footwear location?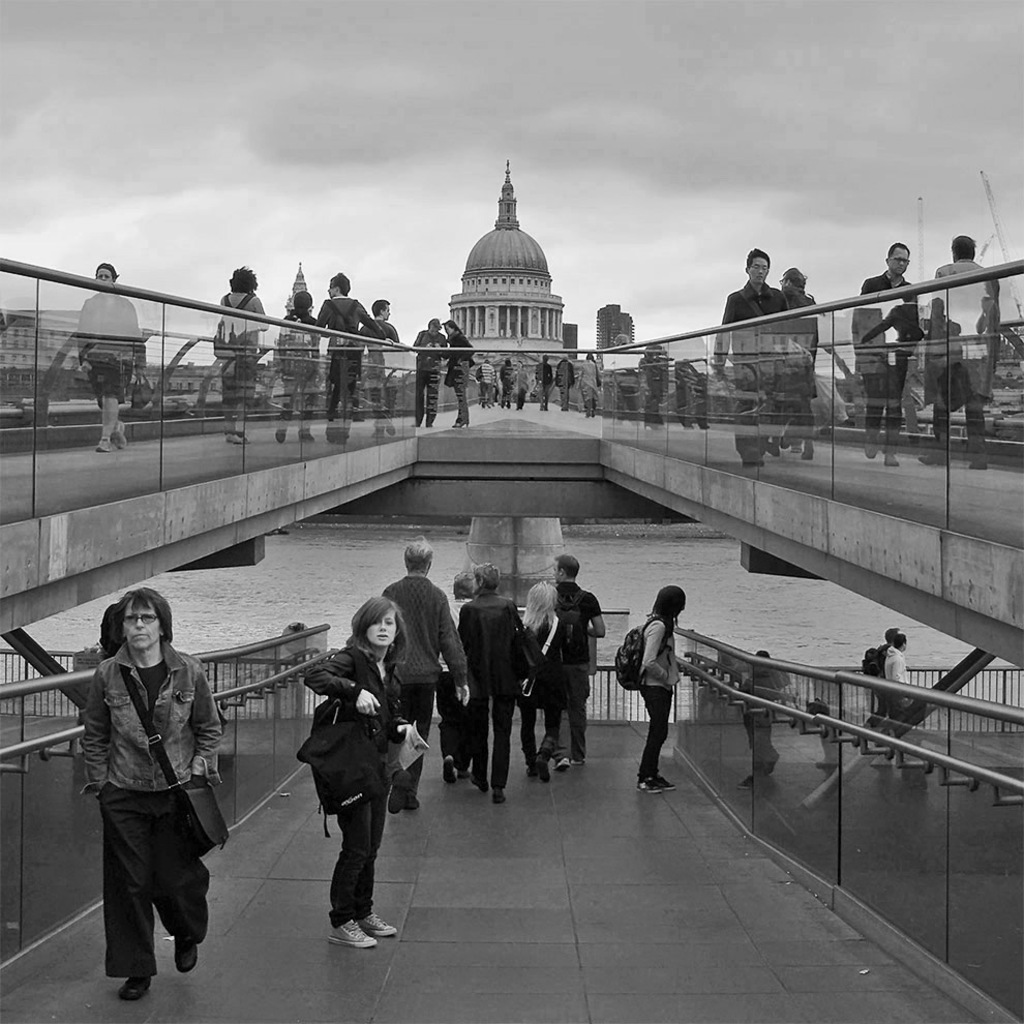
Rect(473, 772, 488, 789)
